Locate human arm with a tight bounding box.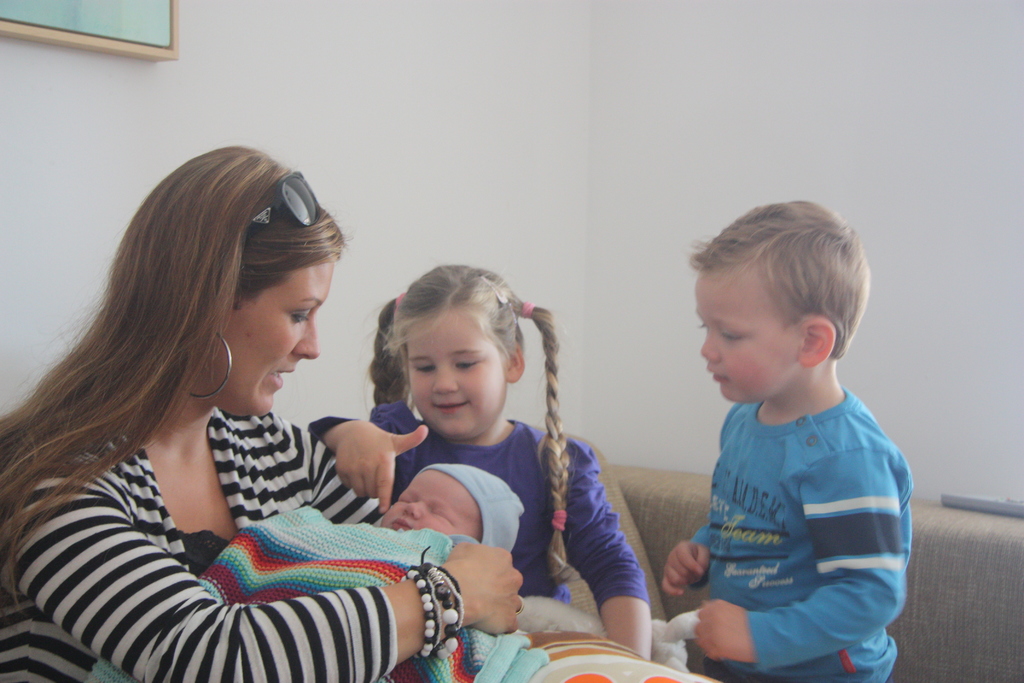
region(307, 403, 436, 518).
